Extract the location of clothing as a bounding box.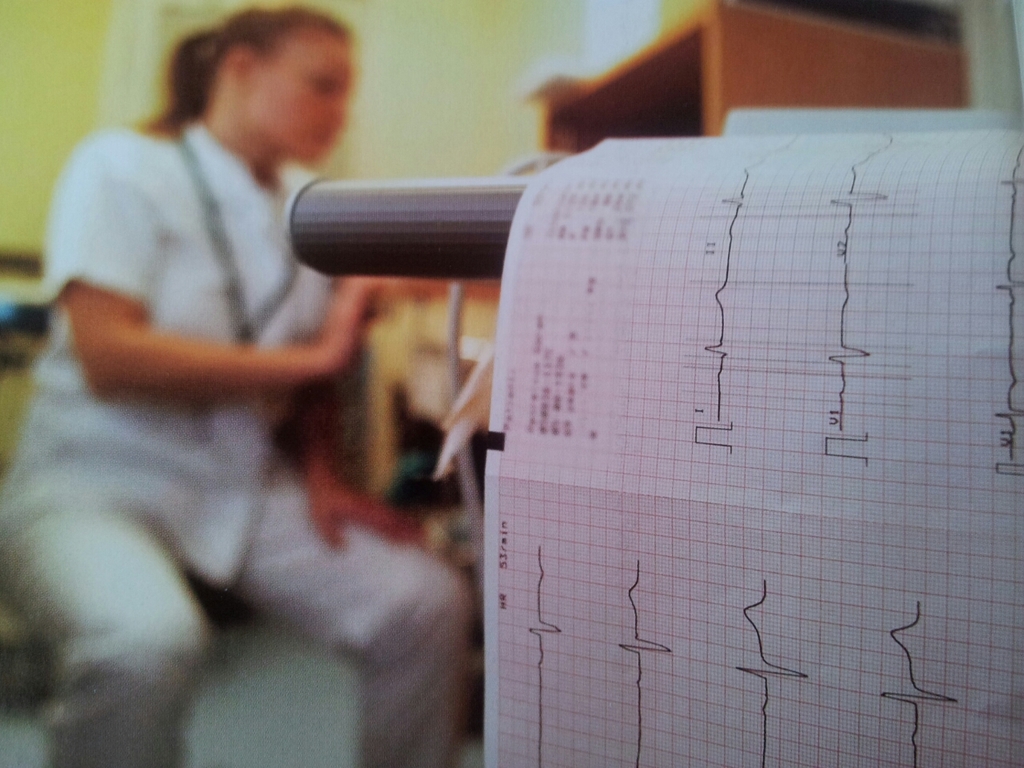
<bbox>0, 114, 472, 767</bbox>.
